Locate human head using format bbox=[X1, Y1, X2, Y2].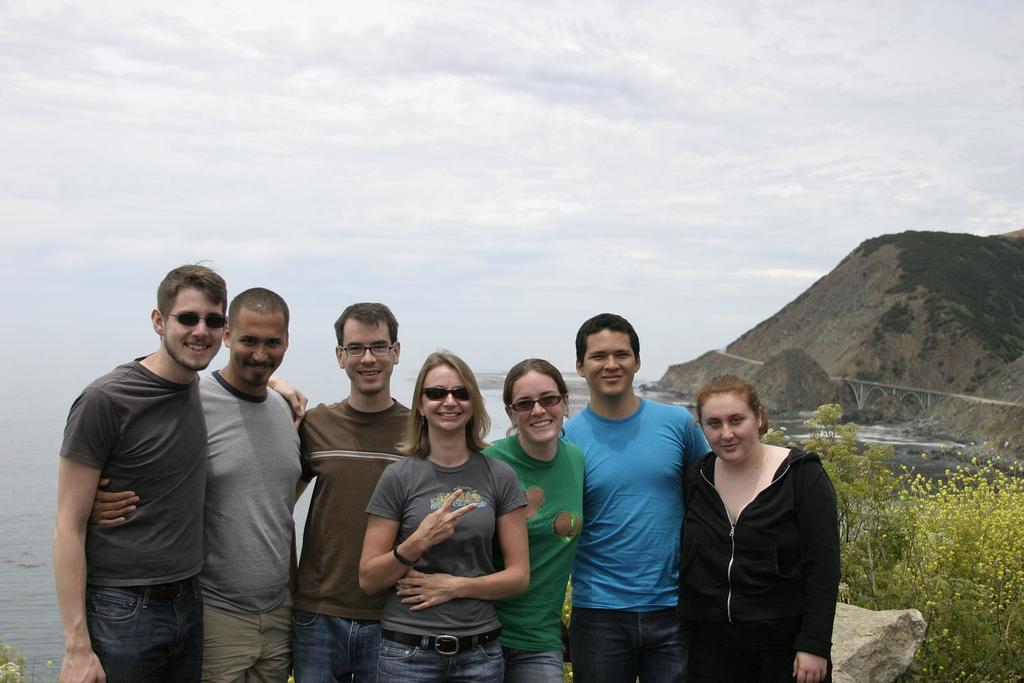
bbox=[503, 359, 569, 445].
